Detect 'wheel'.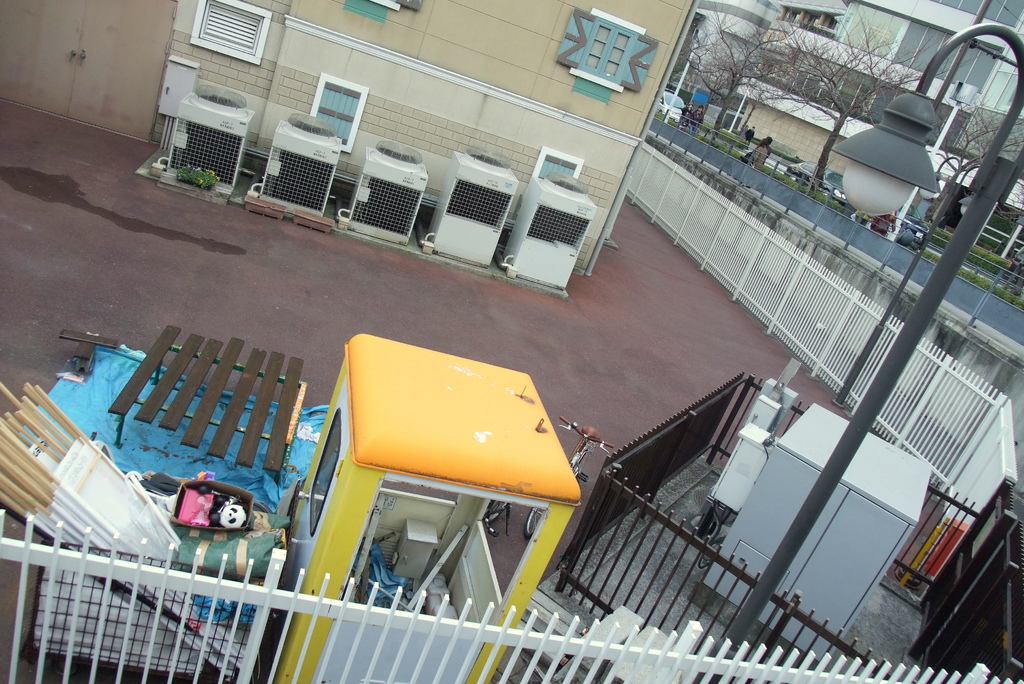
Detected at (572, 438, 588, 466).
